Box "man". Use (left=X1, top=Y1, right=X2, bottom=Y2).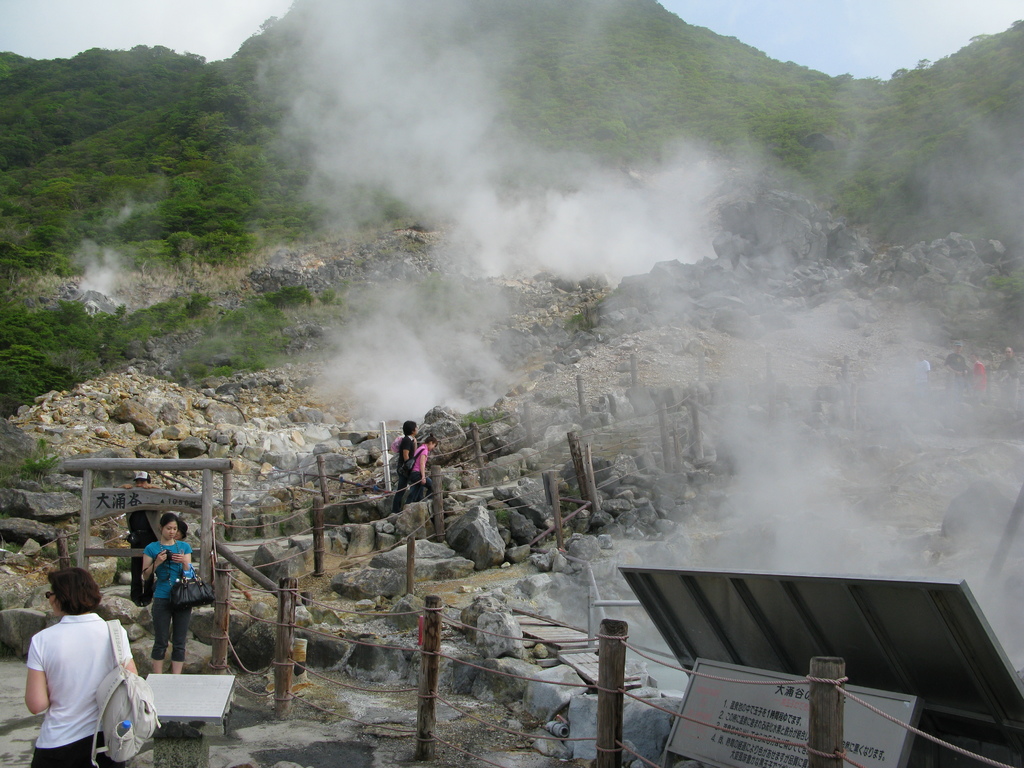
(left=944, top=341, right=966, bottom=392).
